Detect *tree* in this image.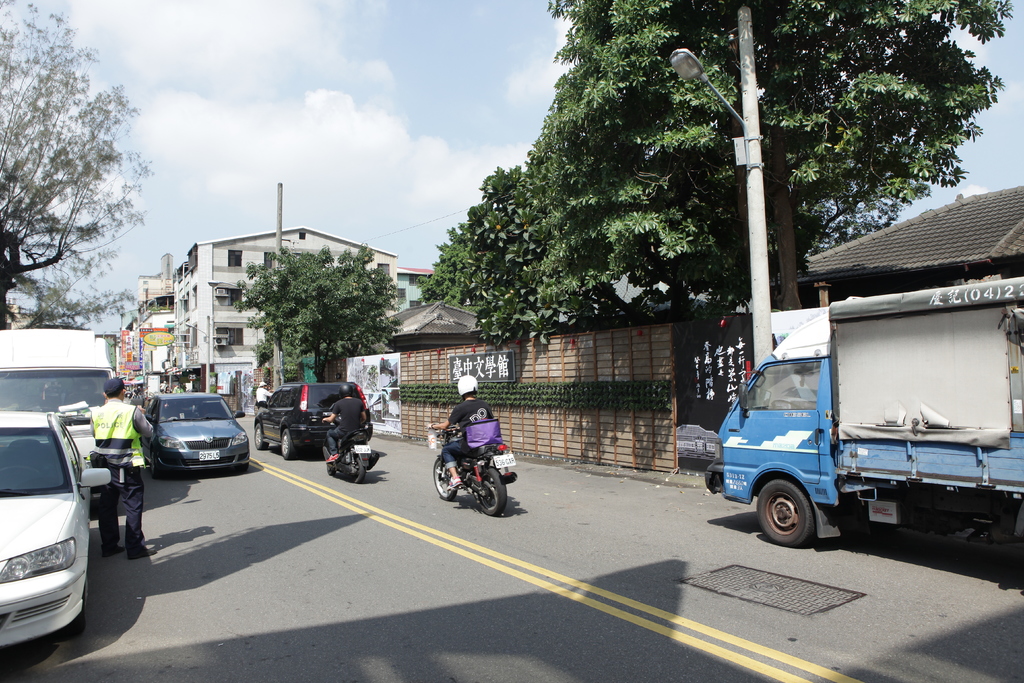
Detection: (225, 243, 416, 383).
